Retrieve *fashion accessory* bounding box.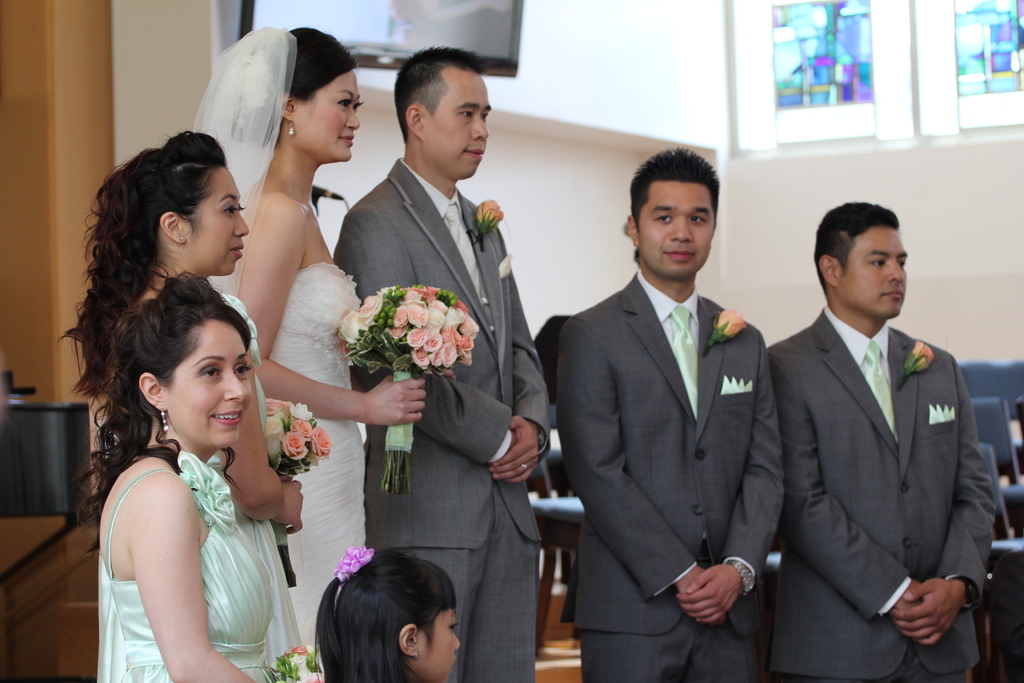
Bounding box: 156/407/173/431.
